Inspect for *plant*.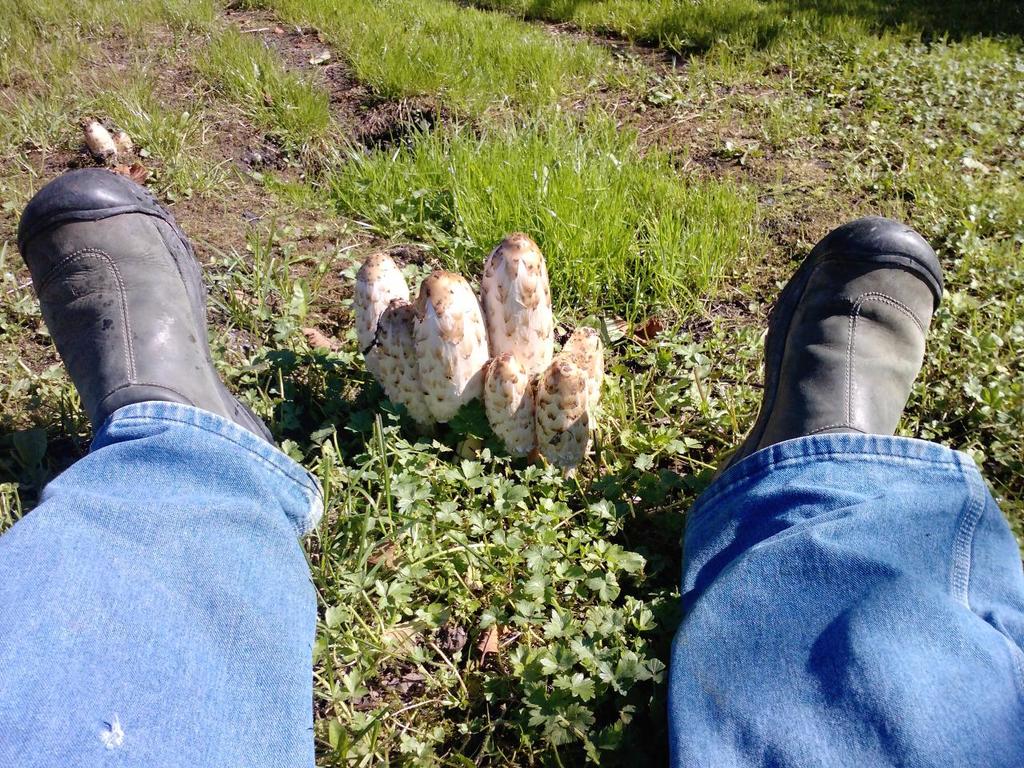
Inspection: x1=344, y1=403, x2=668, y2=764.
